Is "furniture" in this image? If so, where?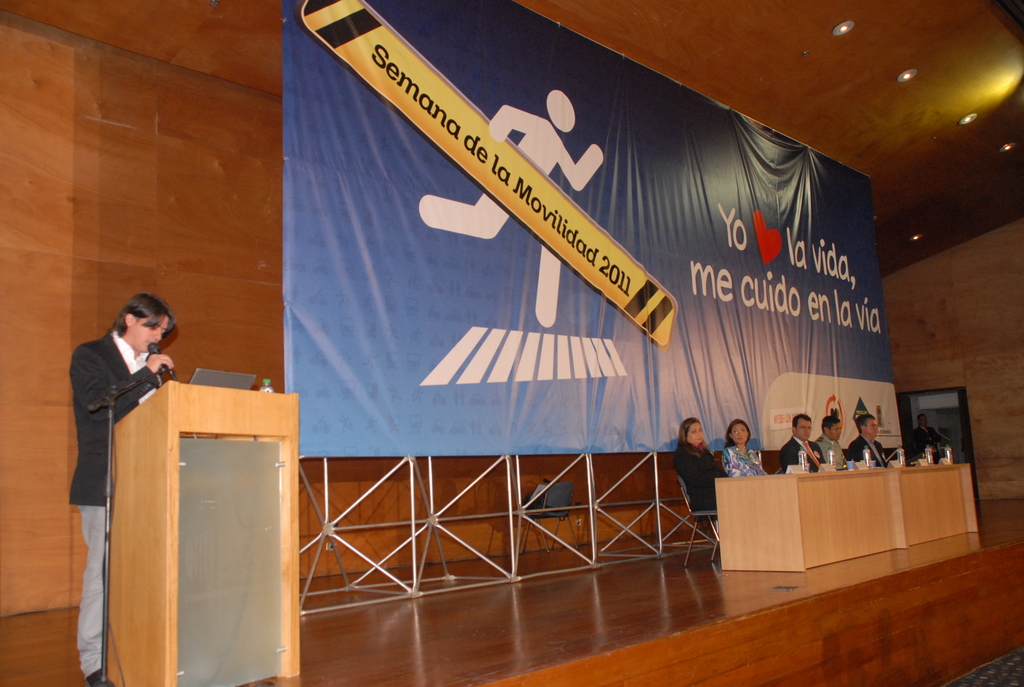
Yes, at x1=675 y1=475 x2=722 y2=569.
